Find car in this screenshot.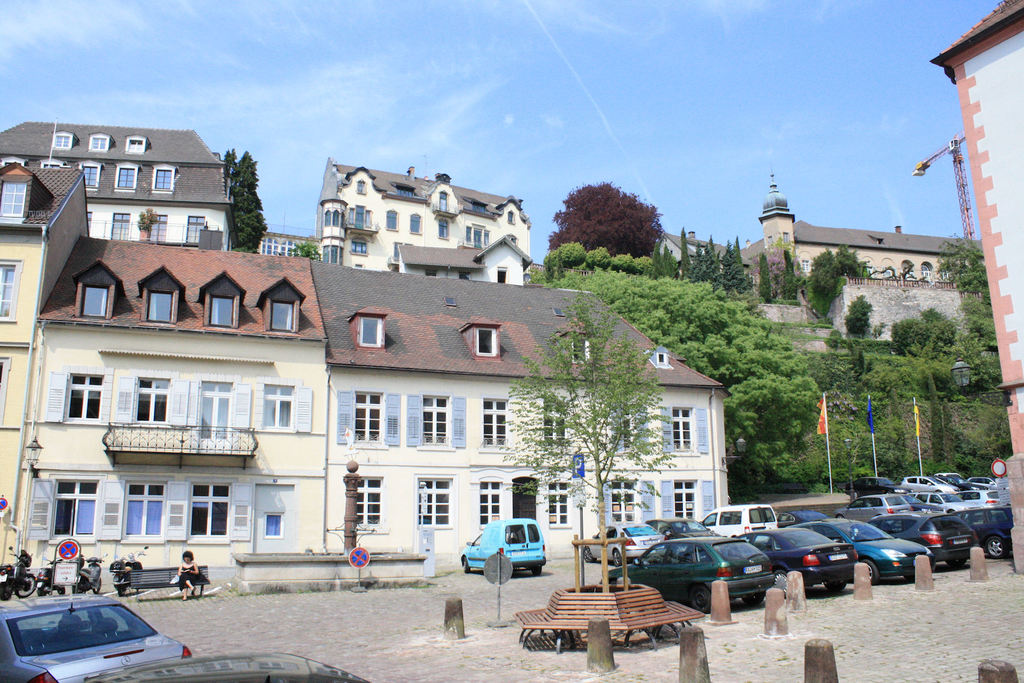
The bounding box for car is BBox(587, 525, 668, 561).
